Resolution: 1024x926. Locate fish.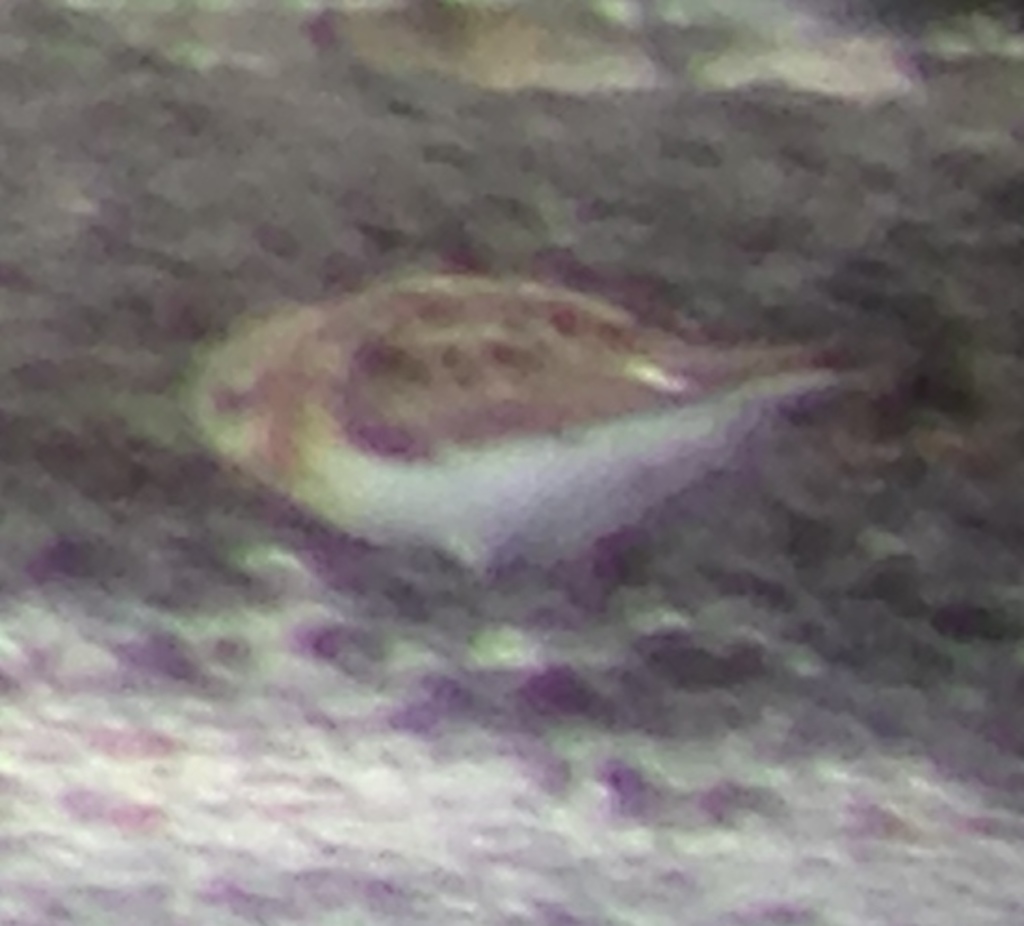
box=[197, 264, 846, 567].
